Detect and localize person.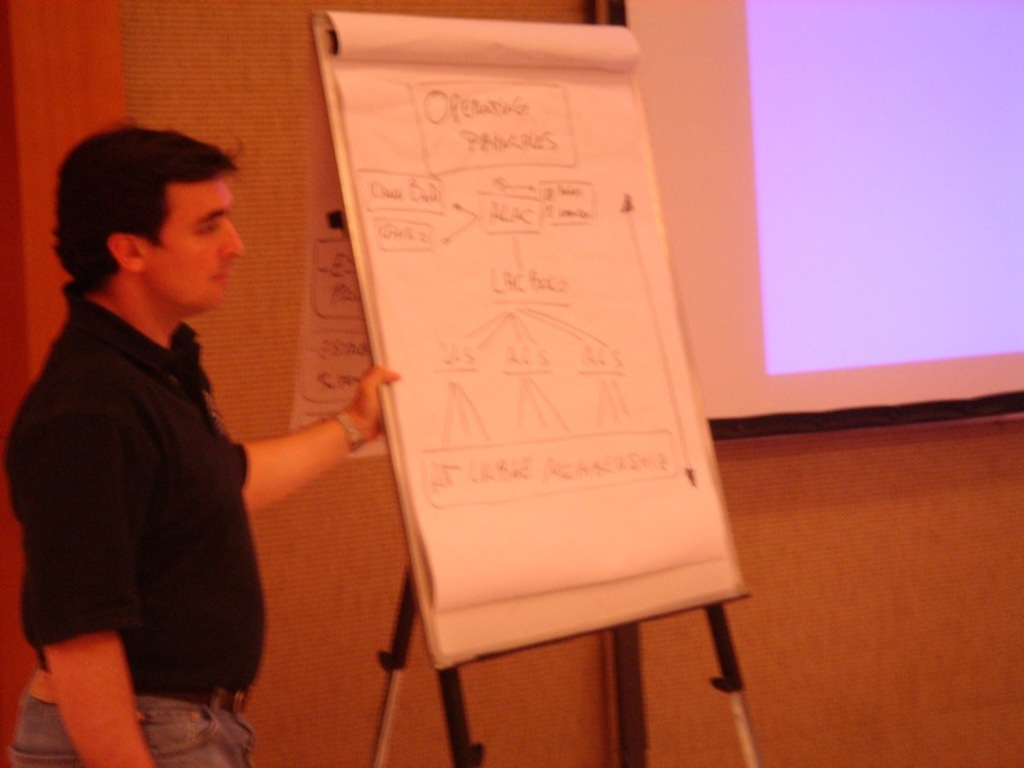
Localized at 12,116,403,767.
